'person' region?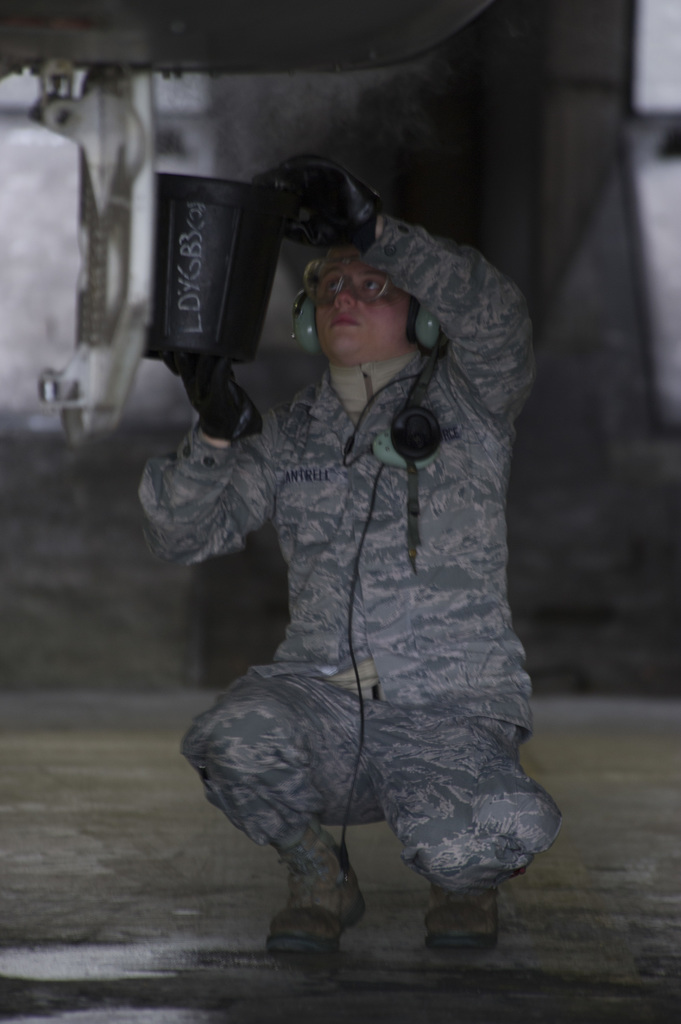
134 158 557 952
